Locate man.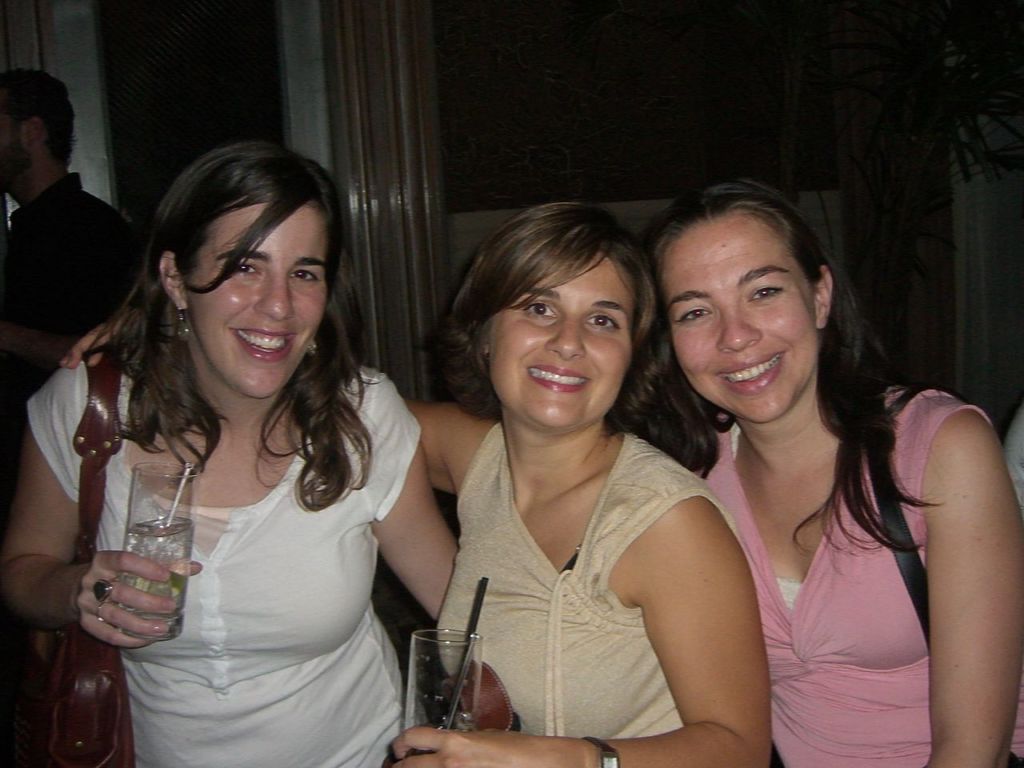
Bounding box: region(0, 83, 122, 358).
